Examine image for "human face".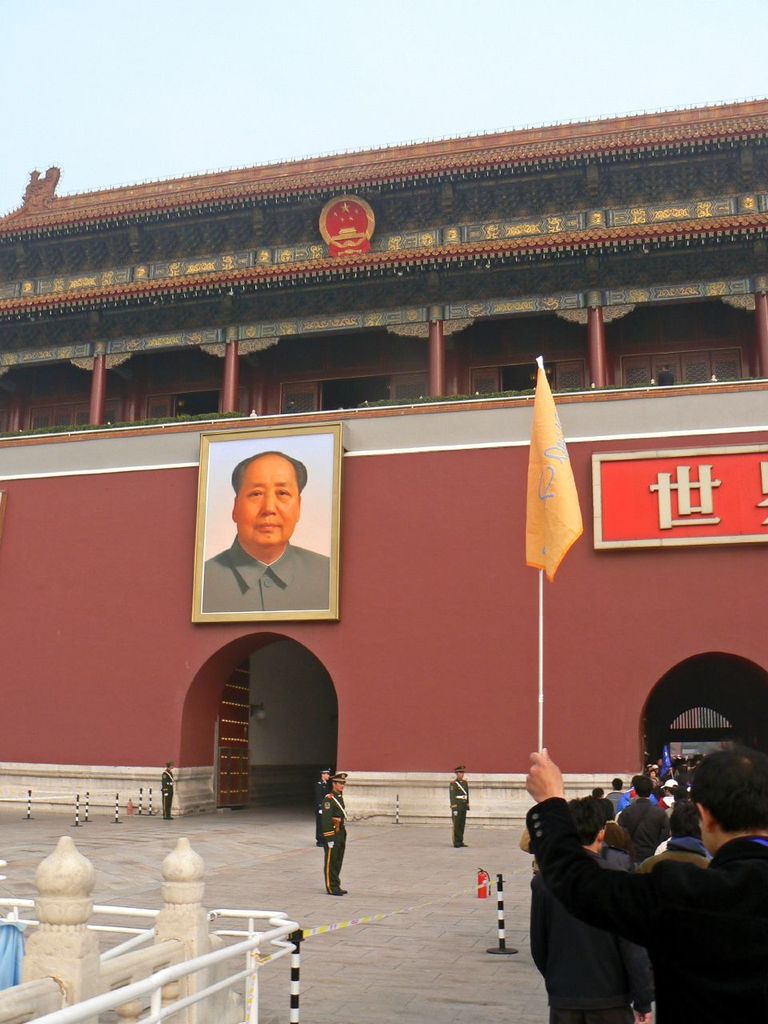
Examination result: [239,466,297,545].
